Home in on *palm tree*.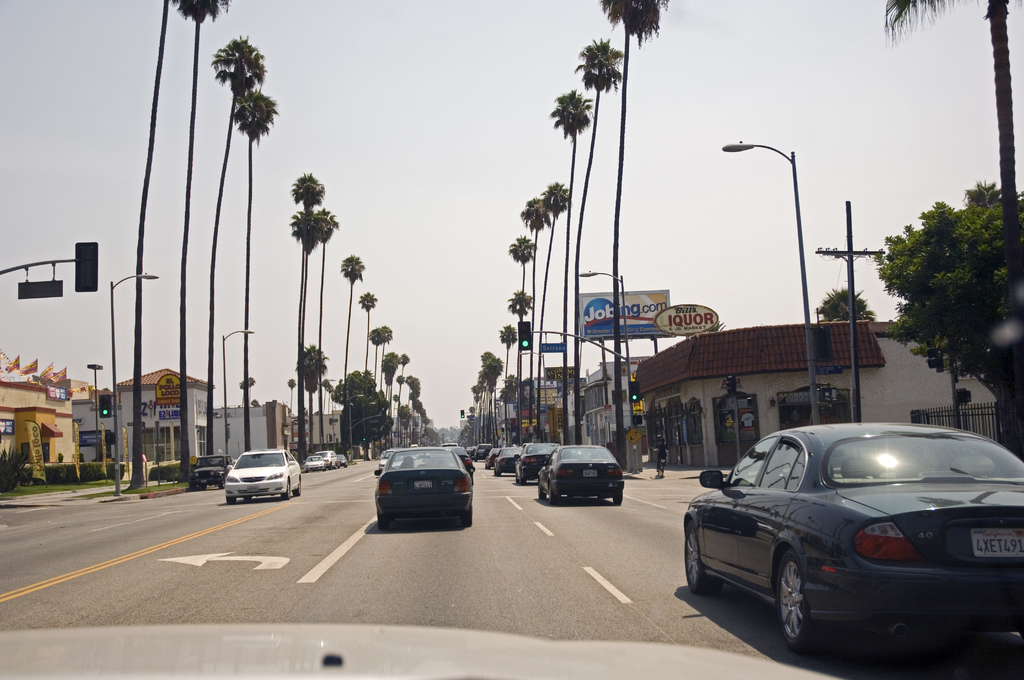
Homed in at bbox=(537, 165, 566, 515).
